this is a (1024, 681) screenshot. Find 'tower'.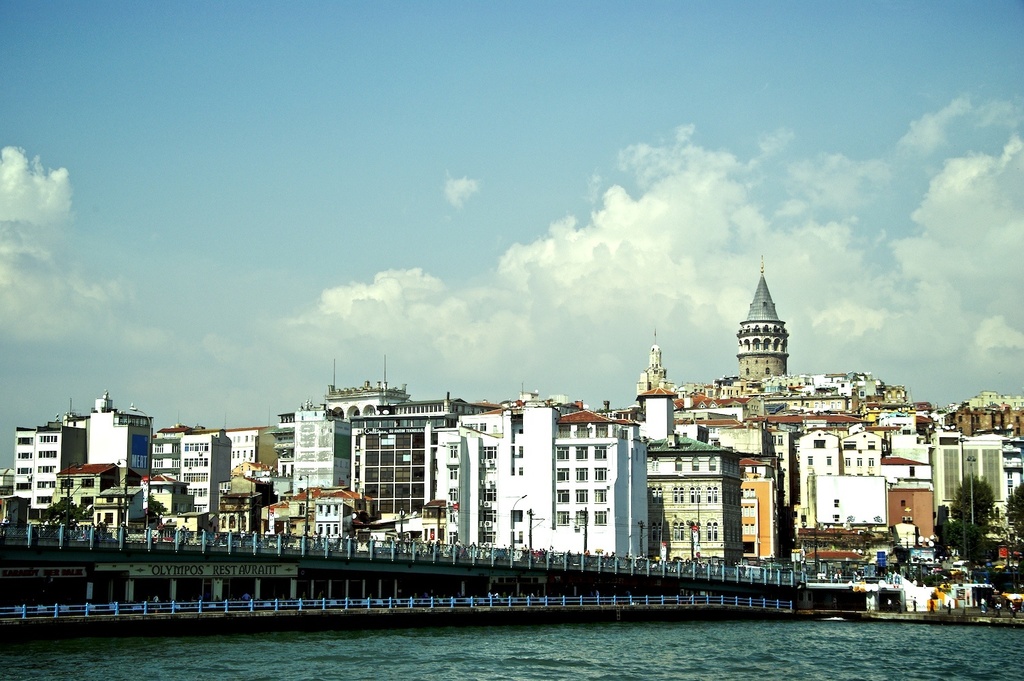
Bounding box: left=735, top=263, right=790, bottom=373.
